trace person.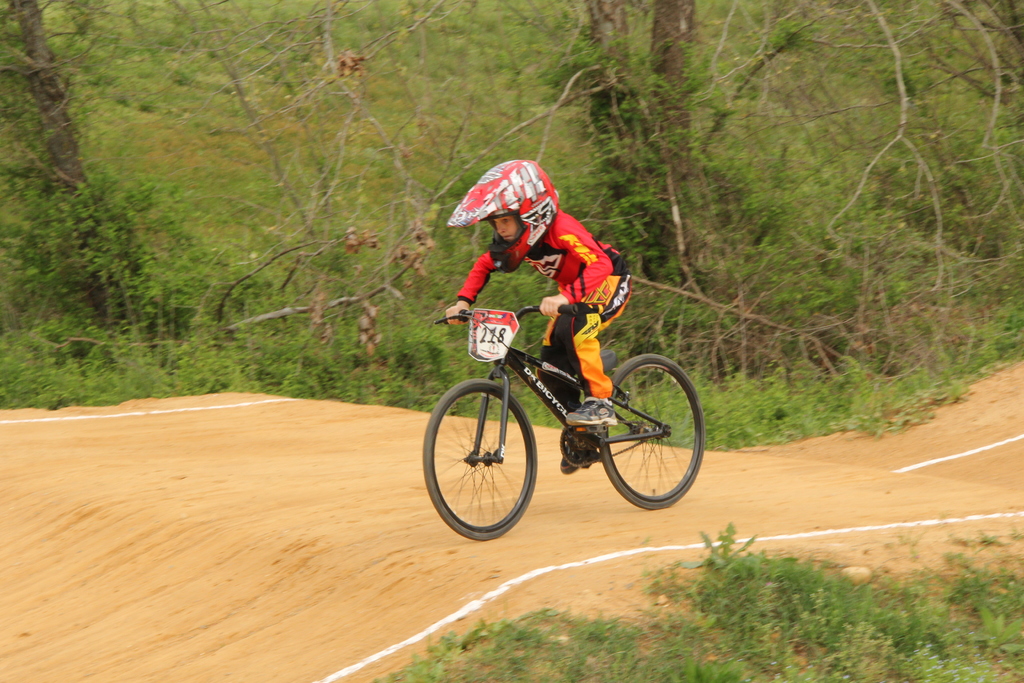
Traced to 440, 163, 654, 414.
